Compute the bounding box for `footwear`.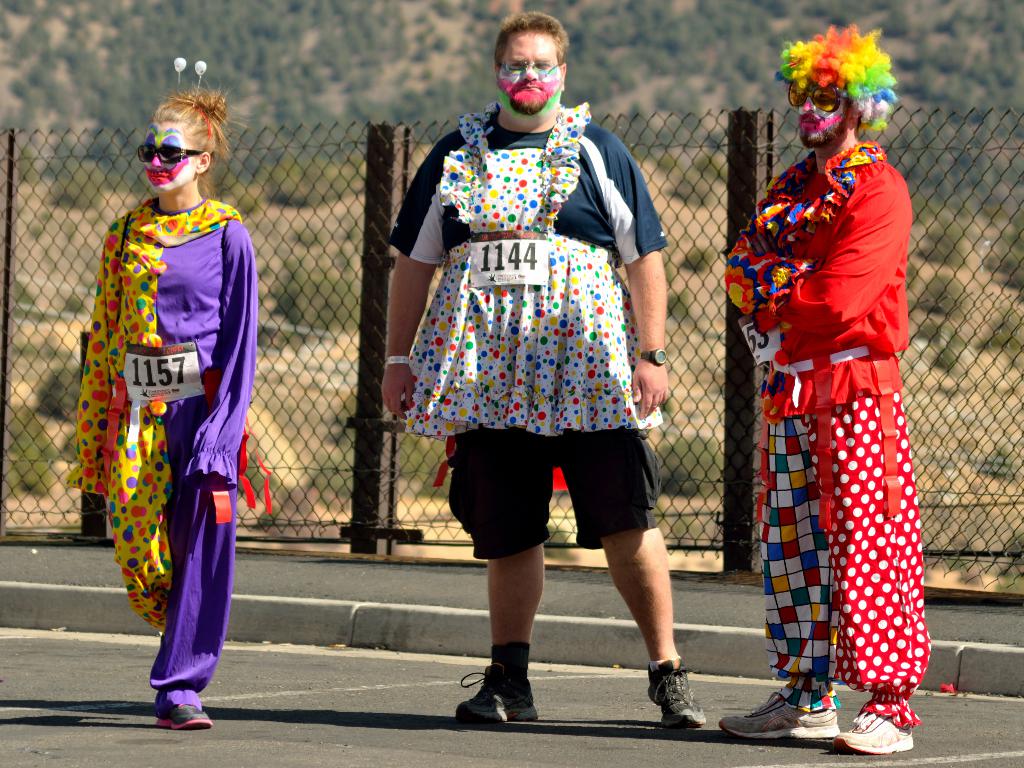
locate(646, 658, 708, 731).
